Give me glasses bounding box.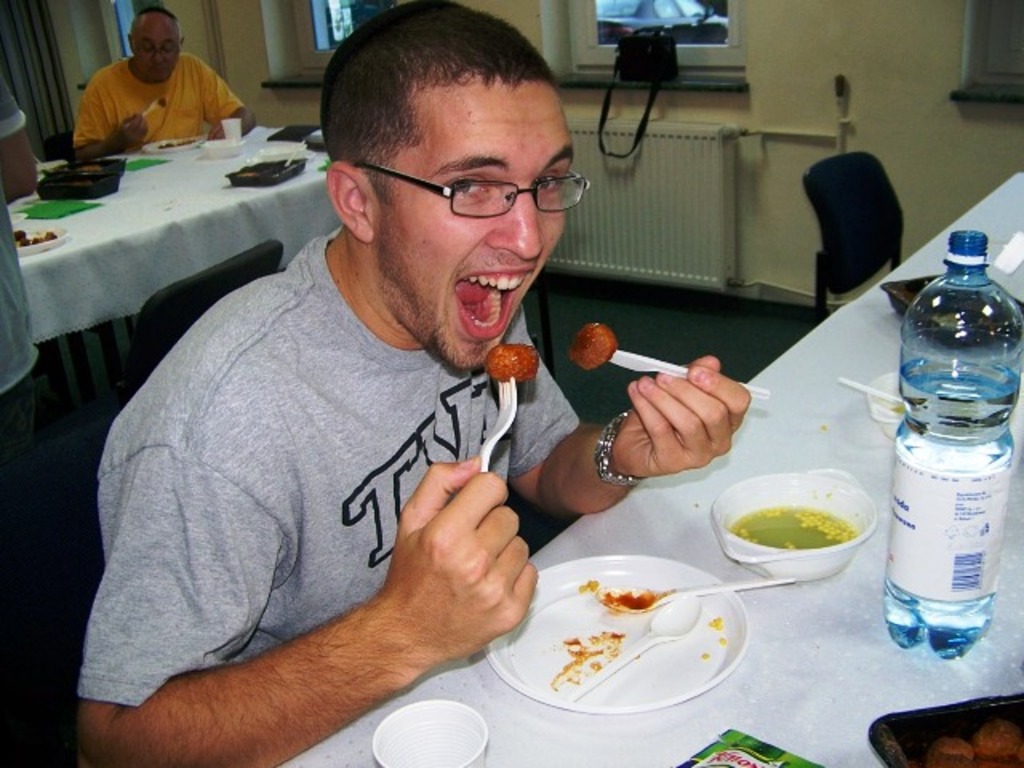
[331,142,584,218].
